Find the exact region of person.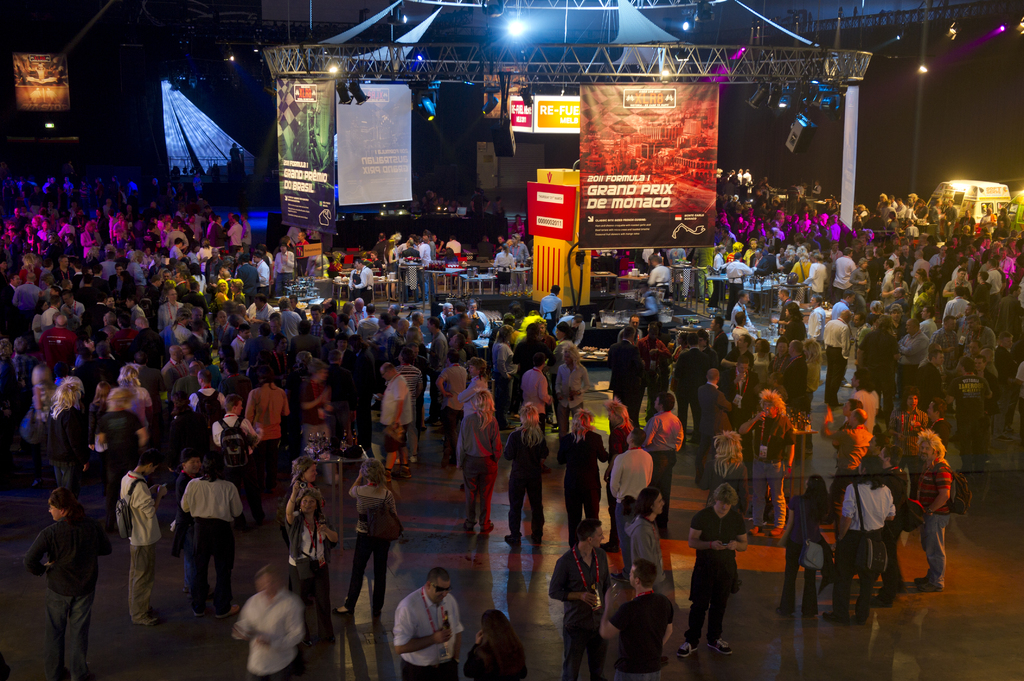
Exact region: 43/380/88/469.
